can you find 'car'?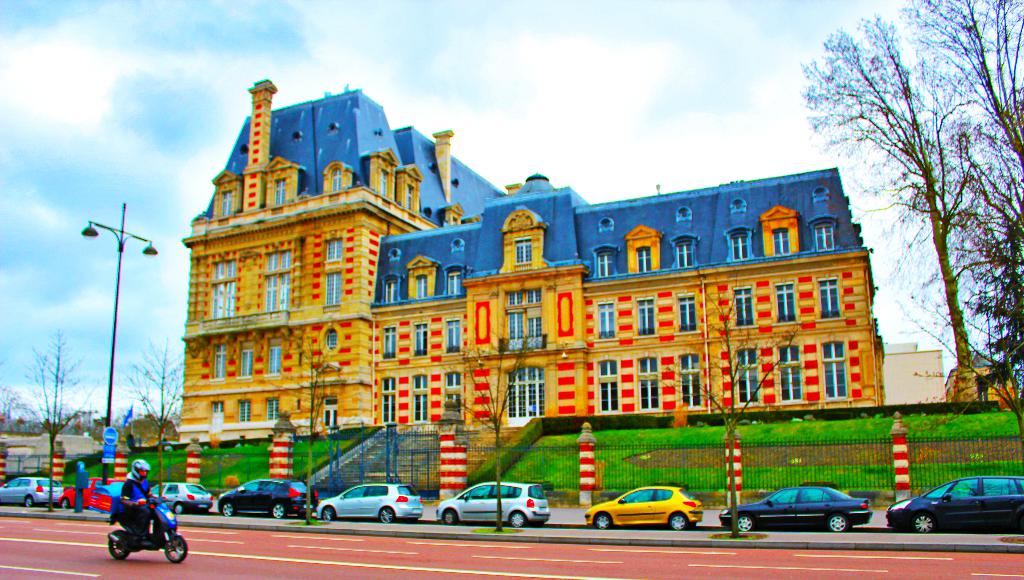
Yes, bounding box: 888/475/1023/531.
